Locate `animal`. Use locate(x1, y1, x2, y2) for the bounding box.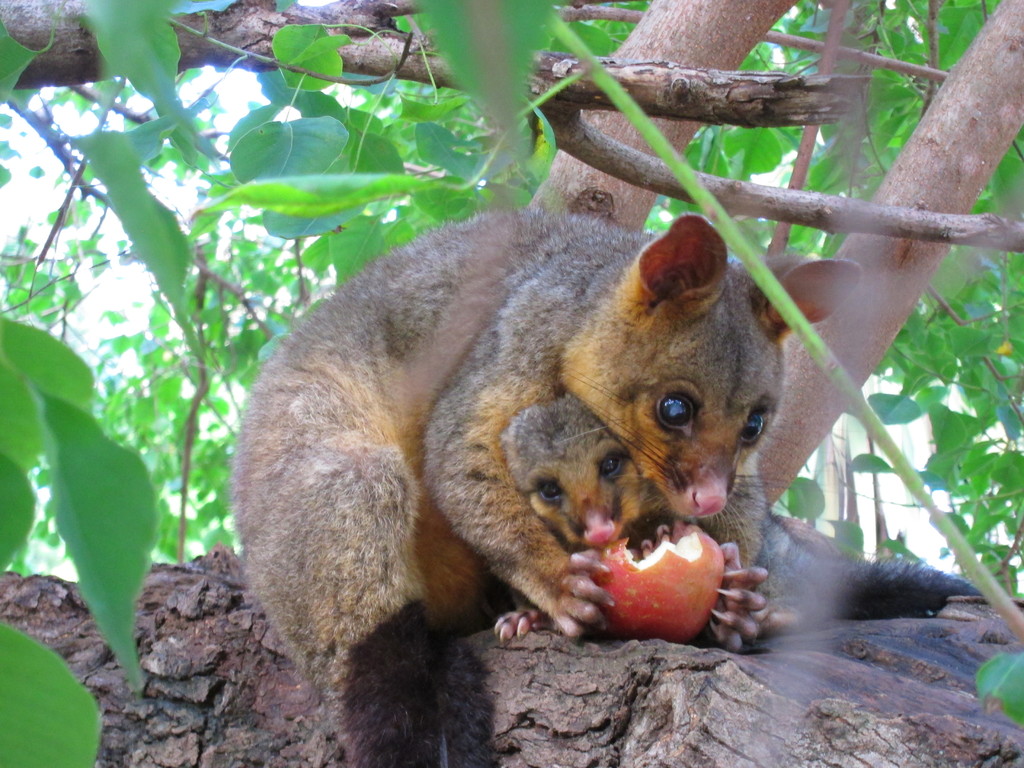
locate(486, 392, 864, 643).
